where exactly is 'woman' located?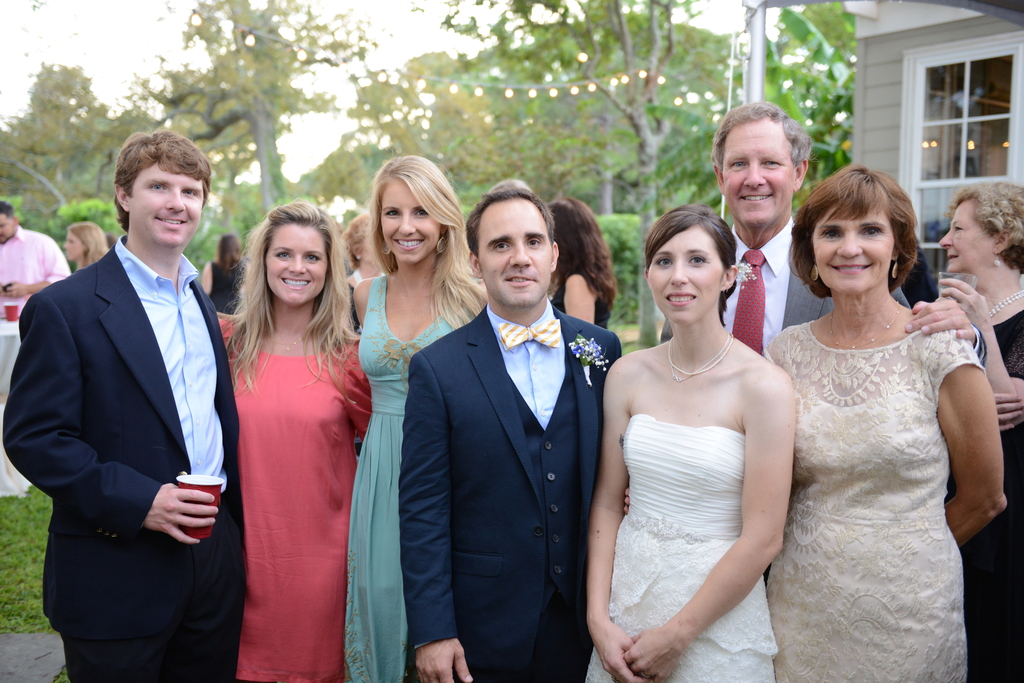
Its bounding box is select_region(582, 203, 796, 682).
